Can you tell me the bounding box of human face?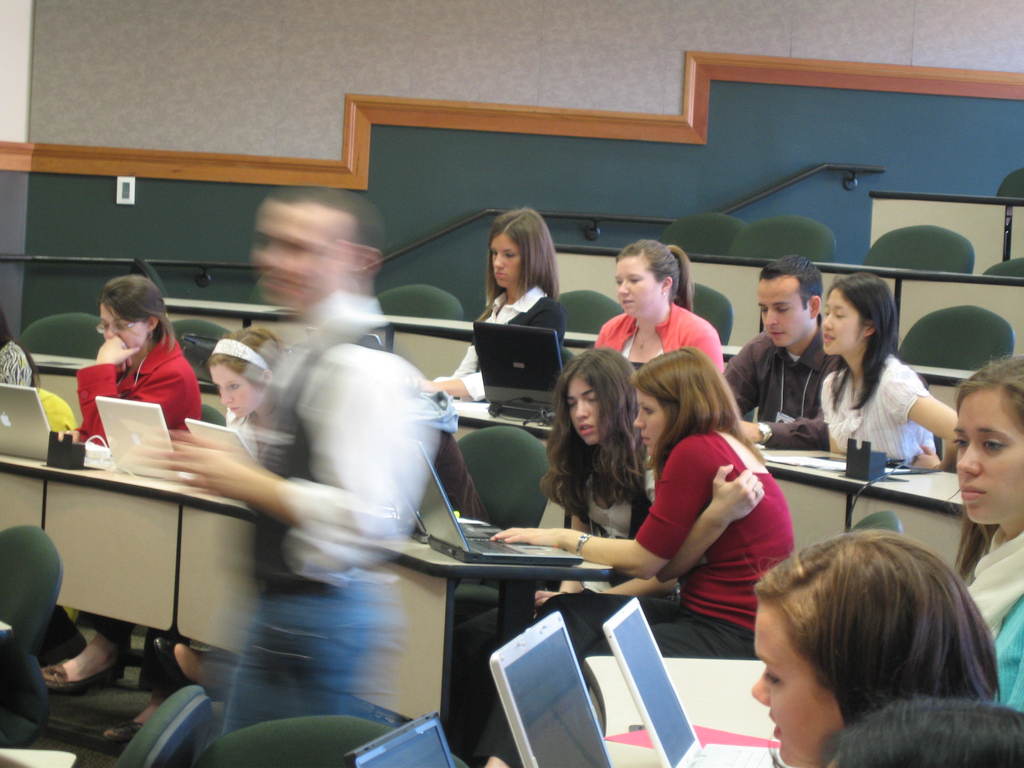
box=[753, 273, 809, 351].
